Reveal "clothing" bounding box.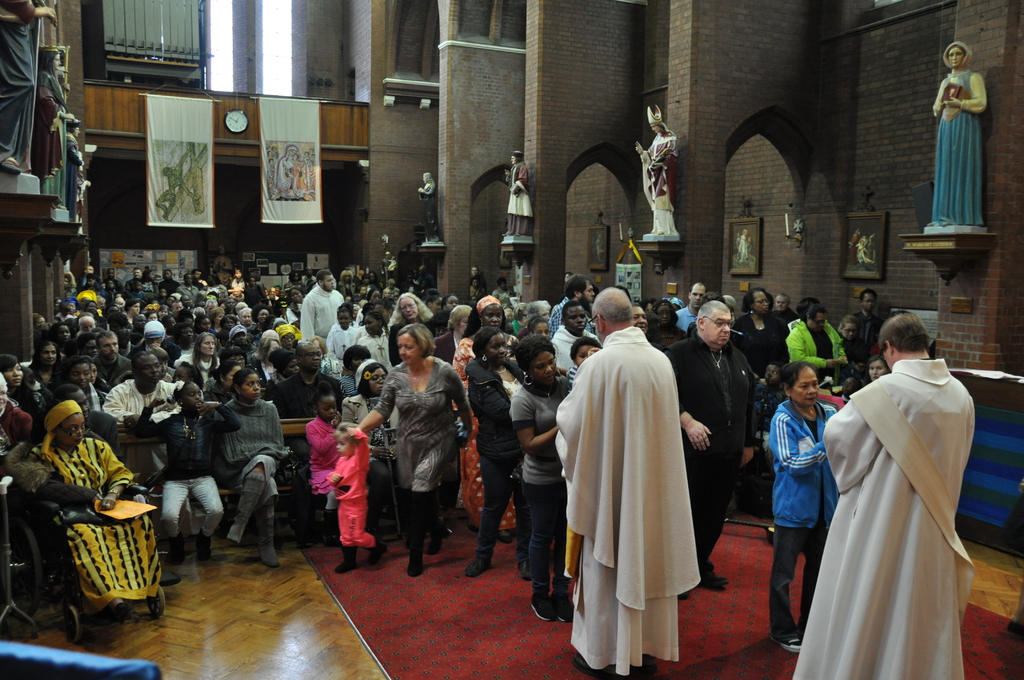
Revealed: locate(735, 316, 783, 352).
